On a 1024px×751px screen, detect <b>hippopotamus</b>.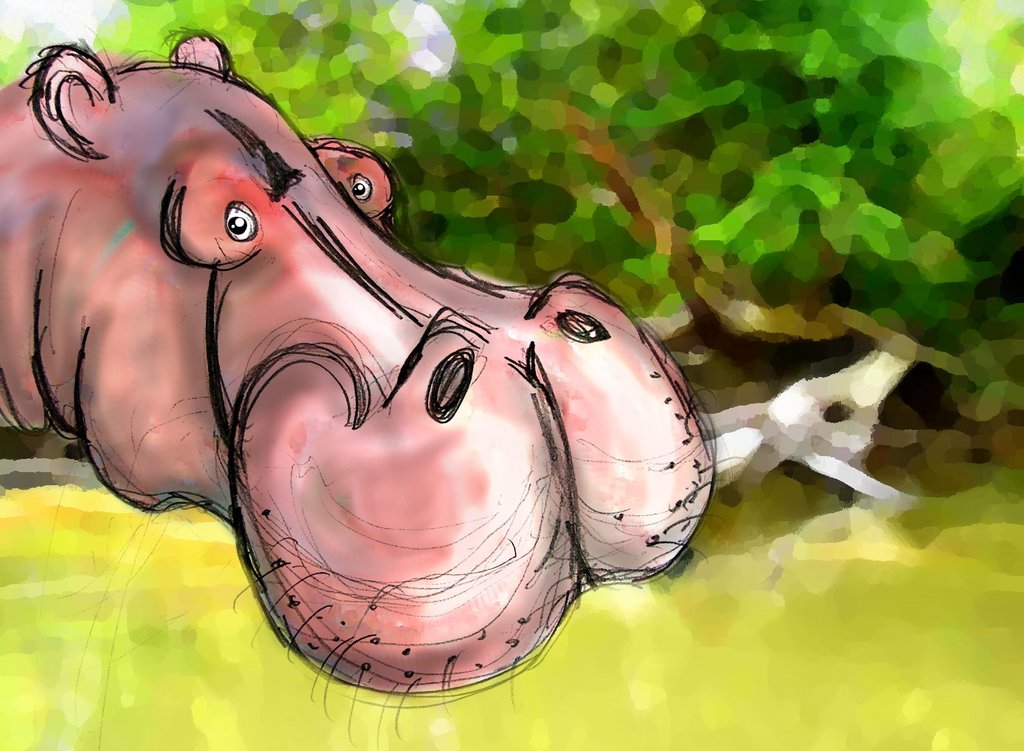
<region>3, 41, 721, 697</region>.
